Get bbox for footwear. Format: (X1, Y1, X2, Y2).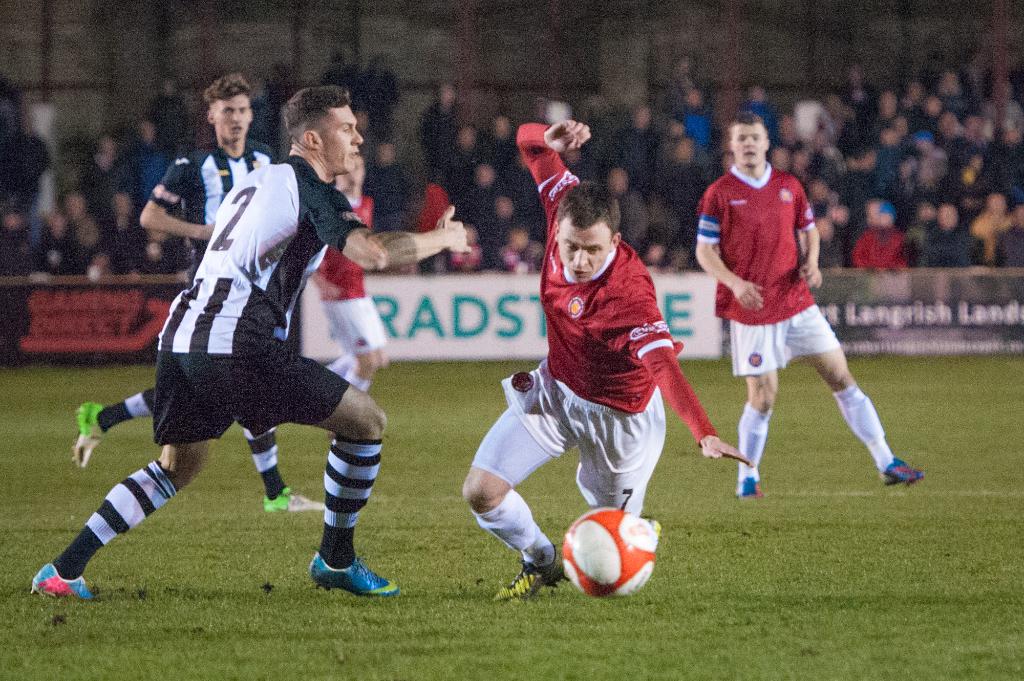
(262, 485, 325, 513).
